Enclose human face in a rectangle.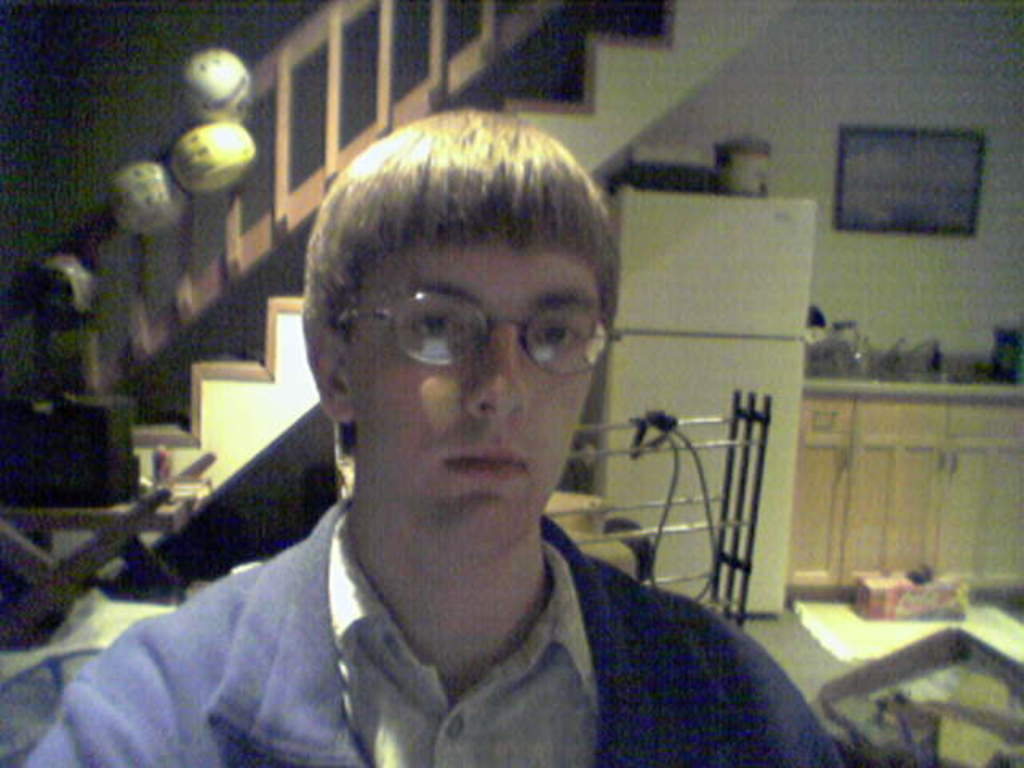
crop(350, 234, 595, 573).
